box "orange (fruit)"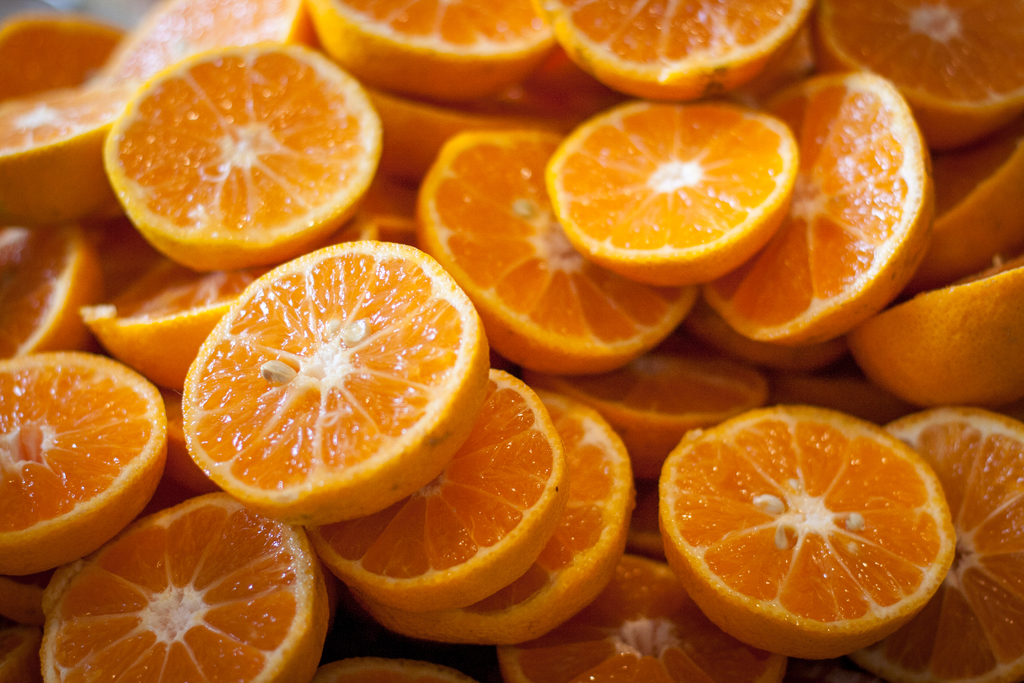
x1=0 y1=355 x2=165 y2=580
